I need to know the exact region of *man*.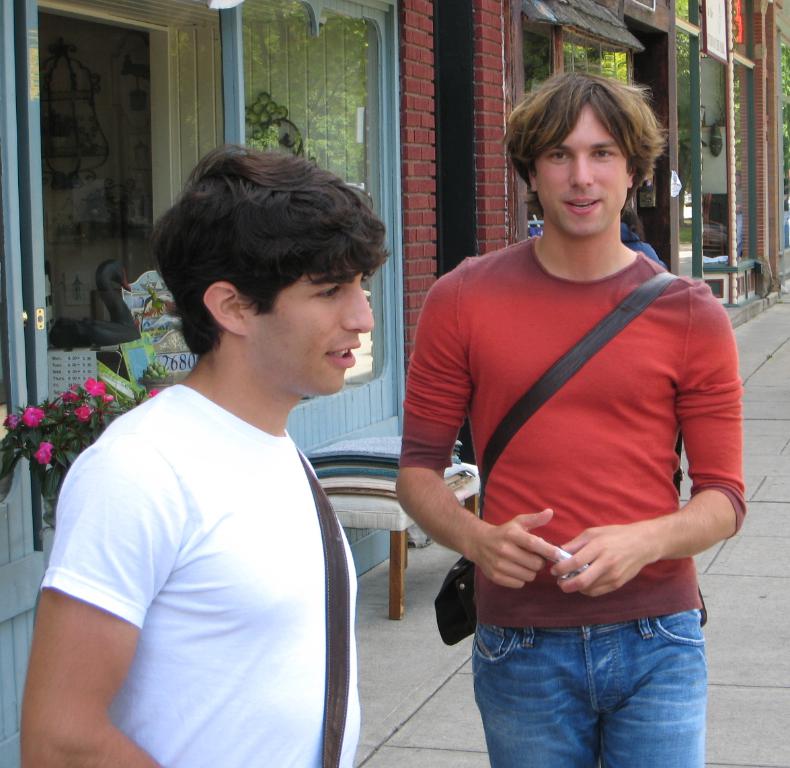
Region: pyautogui.locateOnScreen(391, 62, 748, 767).
